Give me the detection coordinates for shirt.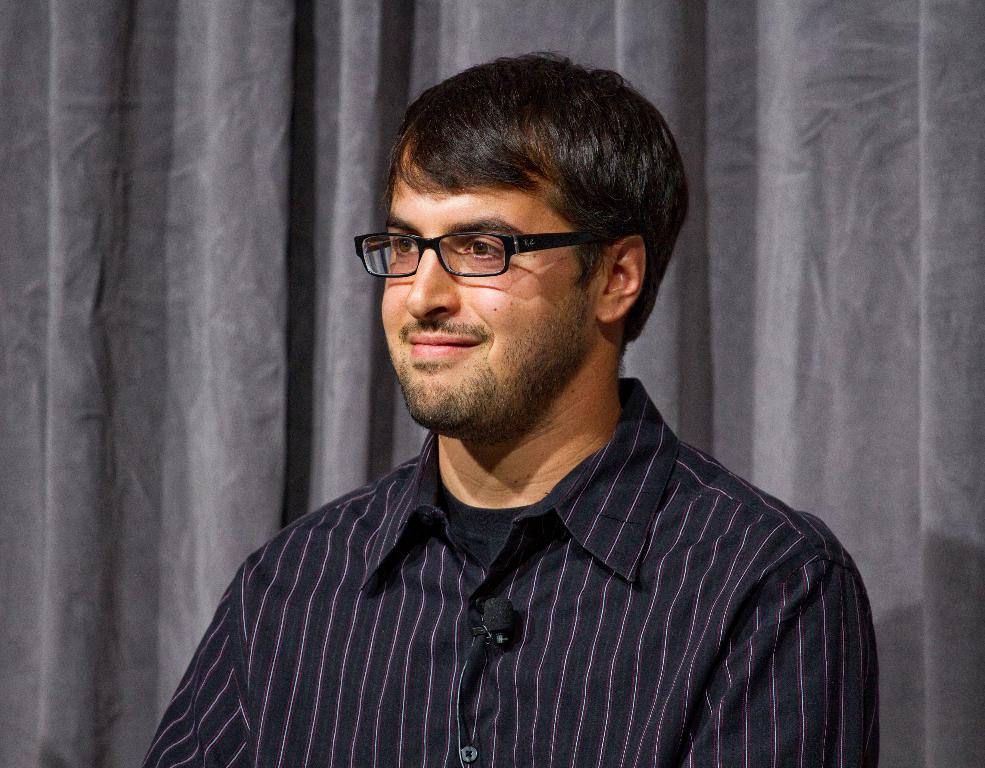
(x1=140, y1=374, x2=882, y2=767).
